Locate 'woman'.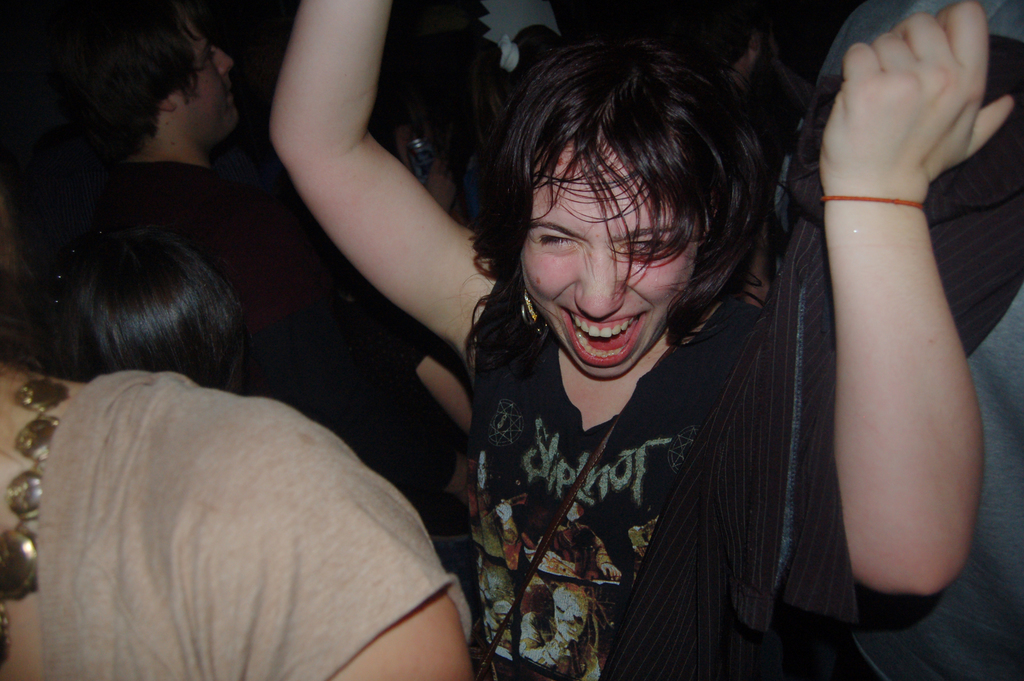
Bounding box: region(266, 0, 1011, 680).
